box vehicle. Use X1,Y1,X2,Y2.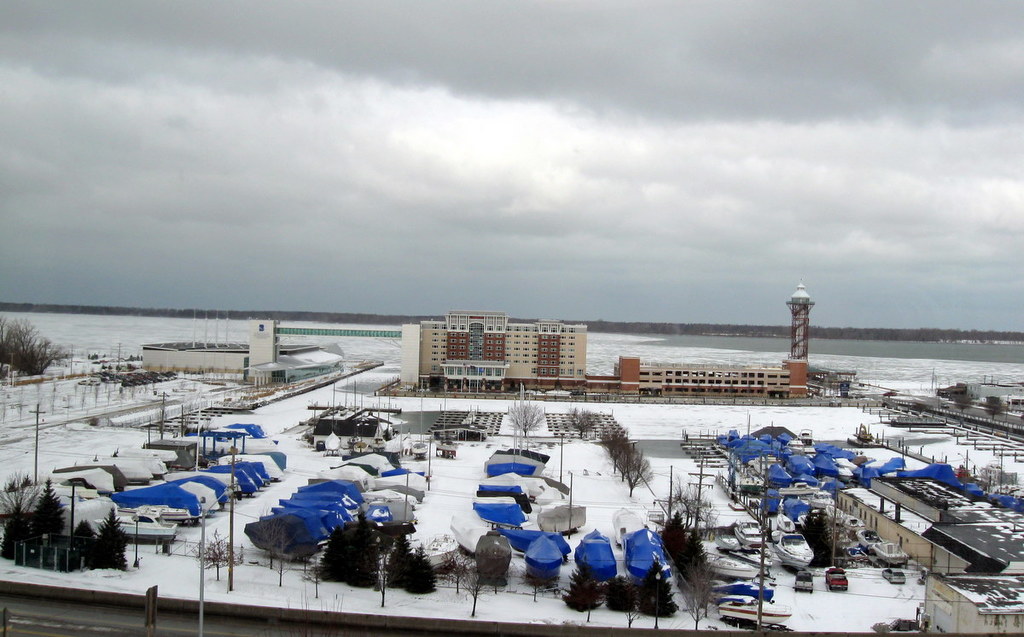
794,567,817,591.
